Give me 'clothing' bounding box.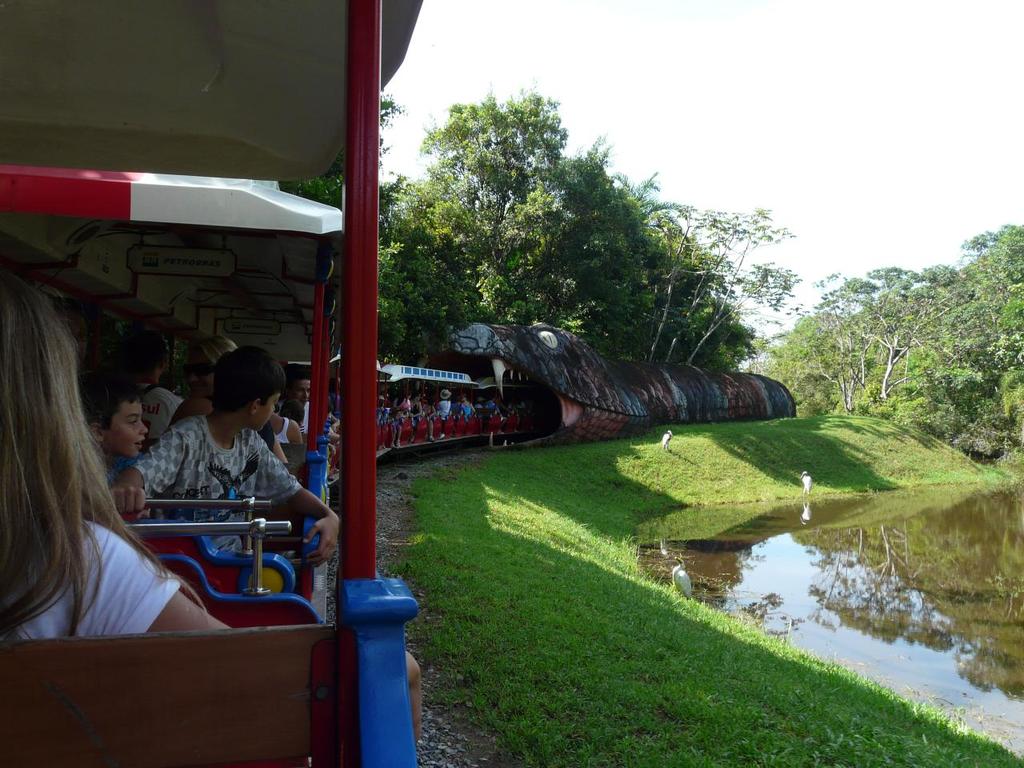
locate(0, 518, 181, 644).
